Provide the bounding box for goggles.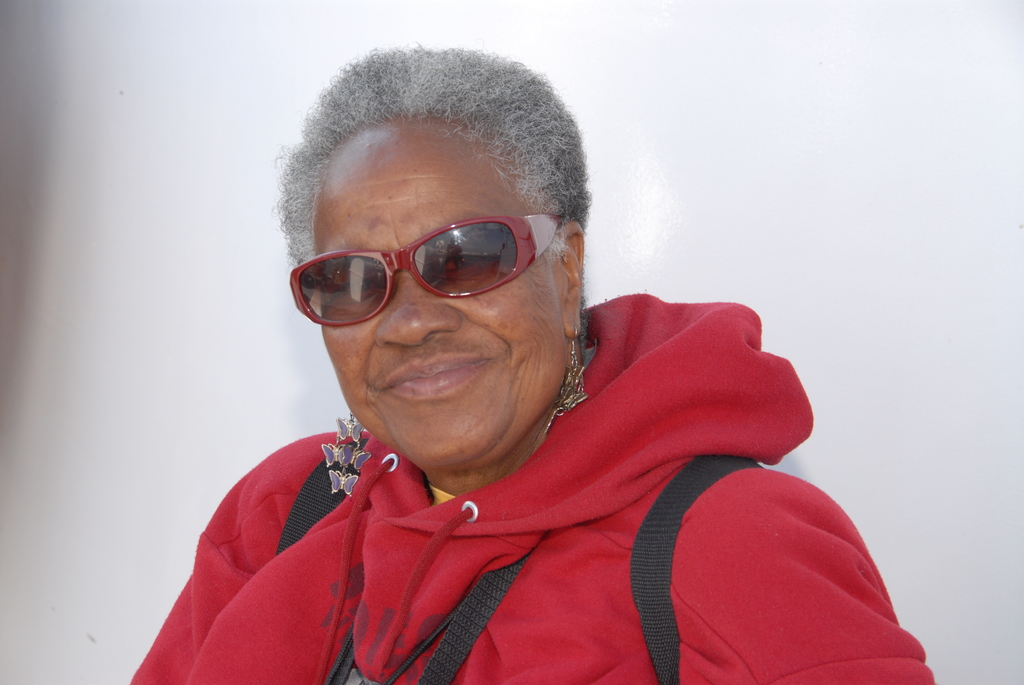
rect(273, 198, 575, 335).
